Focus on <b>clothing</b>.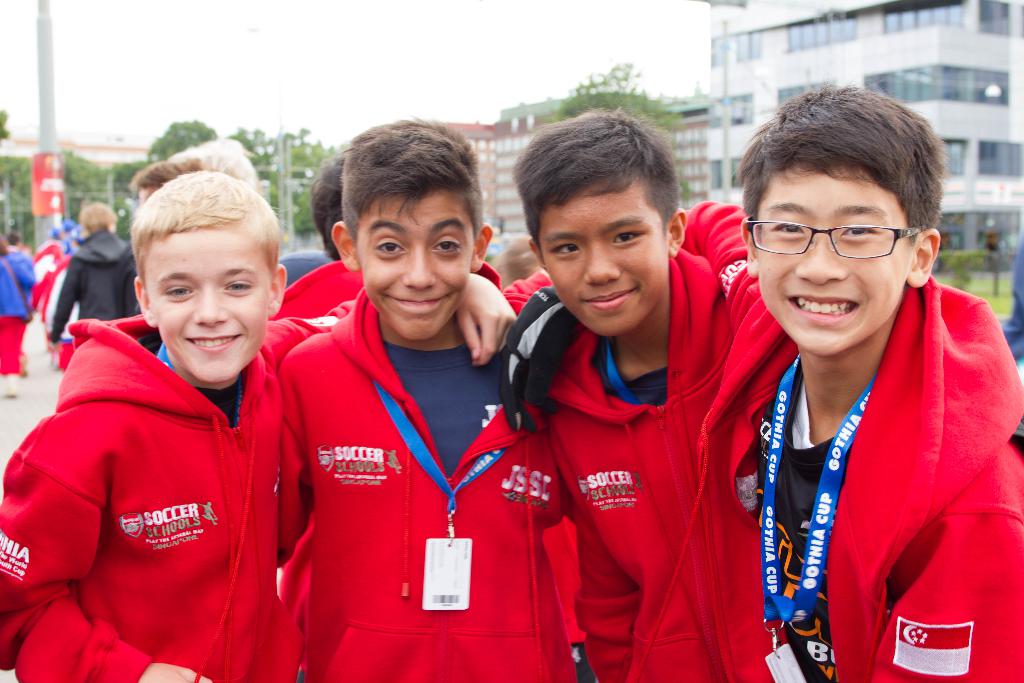
Focused at 276 295 575 682.
